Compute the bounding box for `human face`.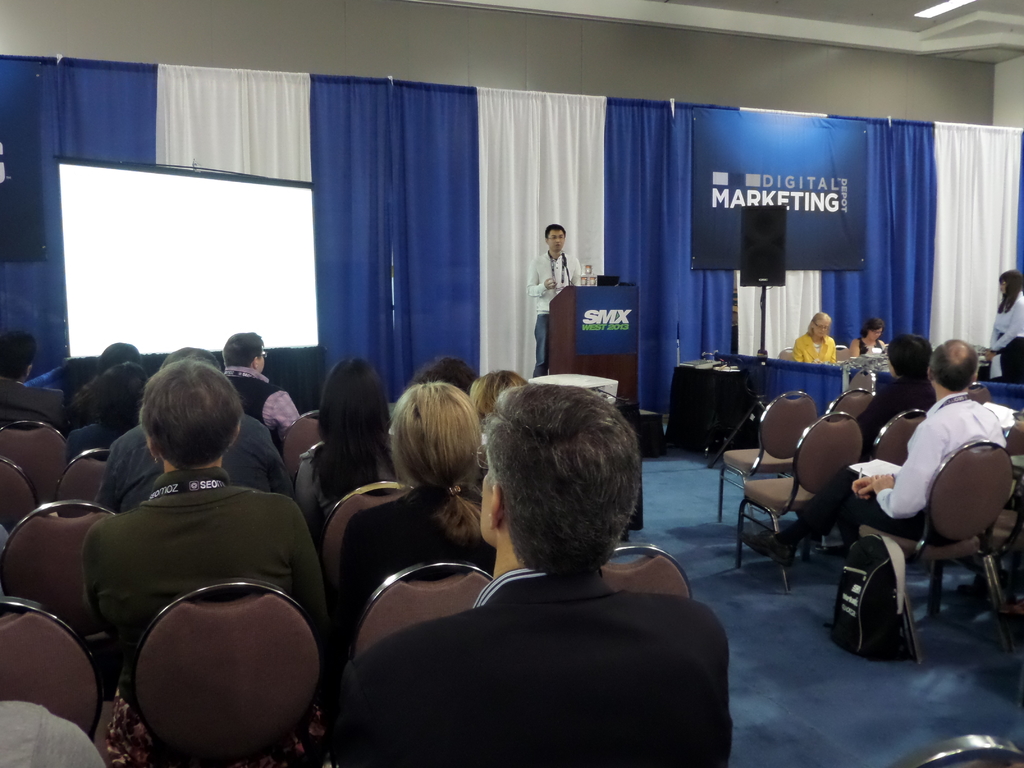
region(544, 225, 568, 257).
